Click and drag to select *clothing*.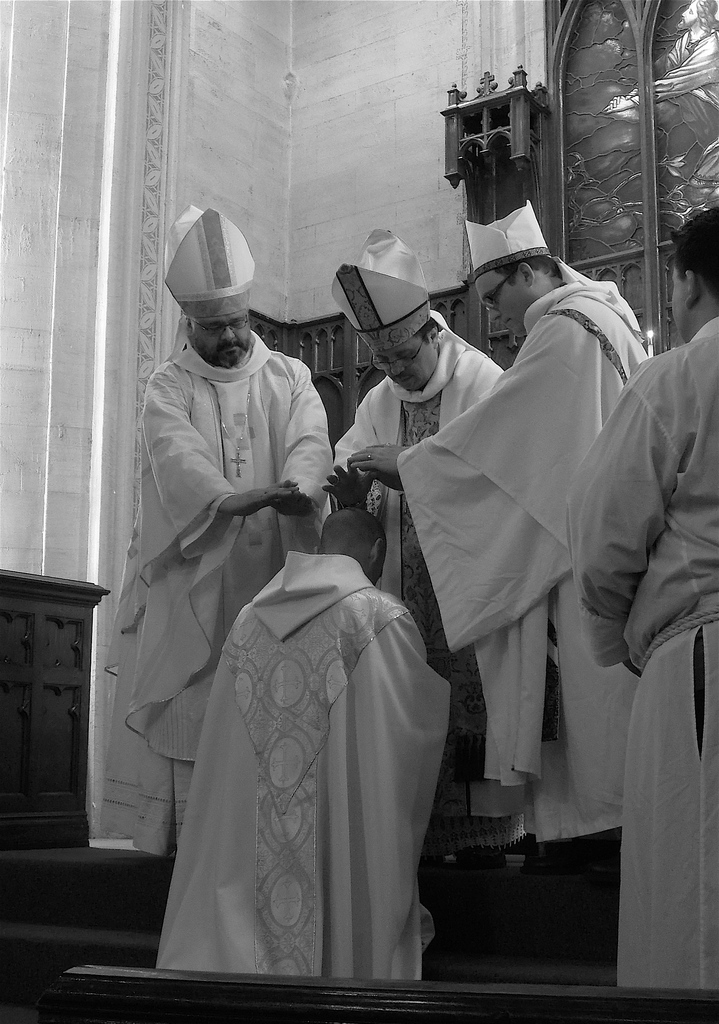
Selection: (558,316,718,987).
